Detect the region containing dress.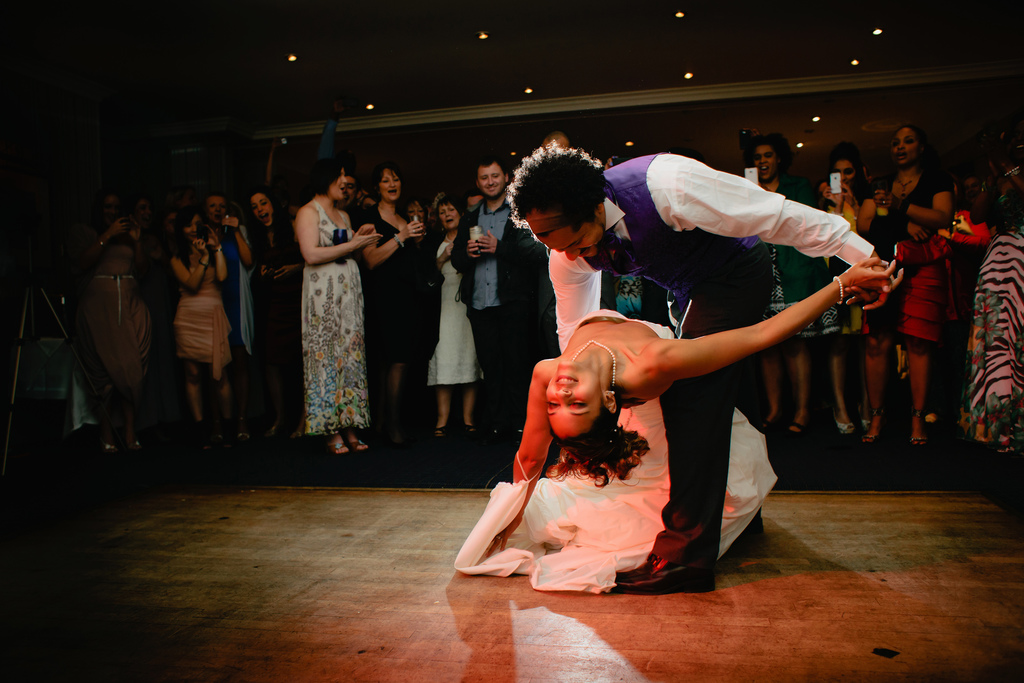
[x1=367, y1=204, x2=420, y2=365].
